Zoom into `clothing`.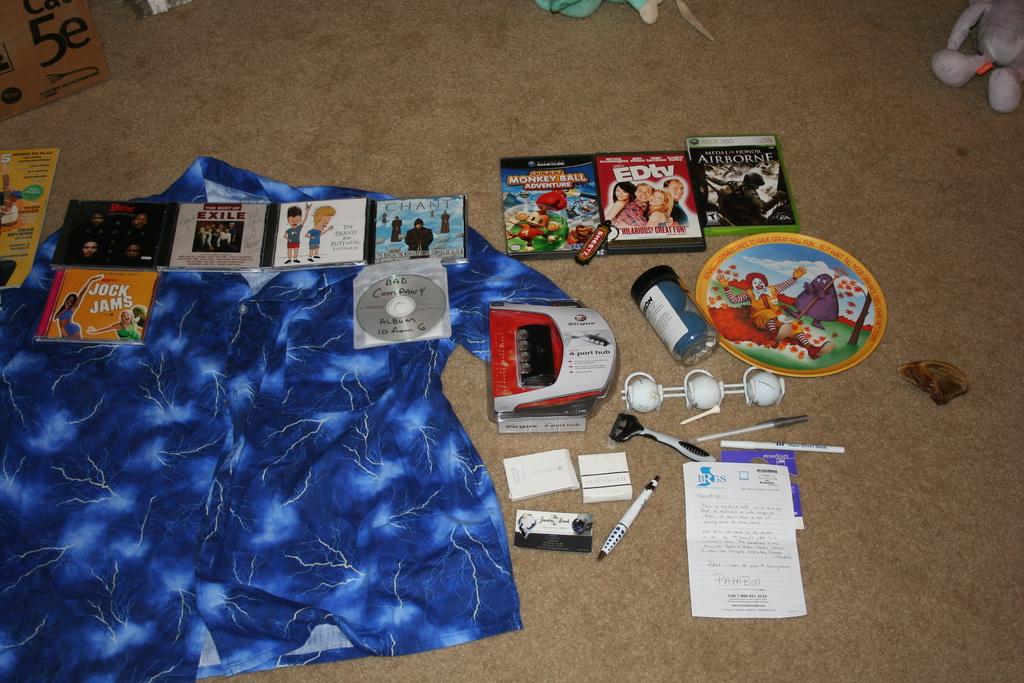
Zoom target: [x1=72, y1=259, x2=101, y2=268].
